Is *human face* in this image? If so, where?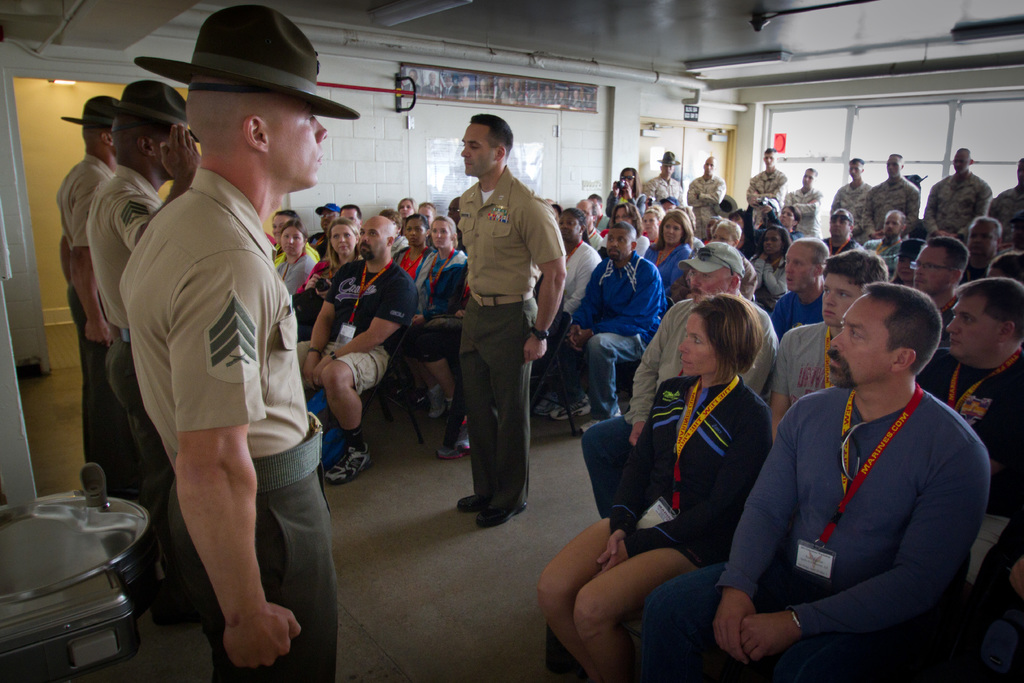
Yes, at l=945, t=291, r=1000, b=359.
